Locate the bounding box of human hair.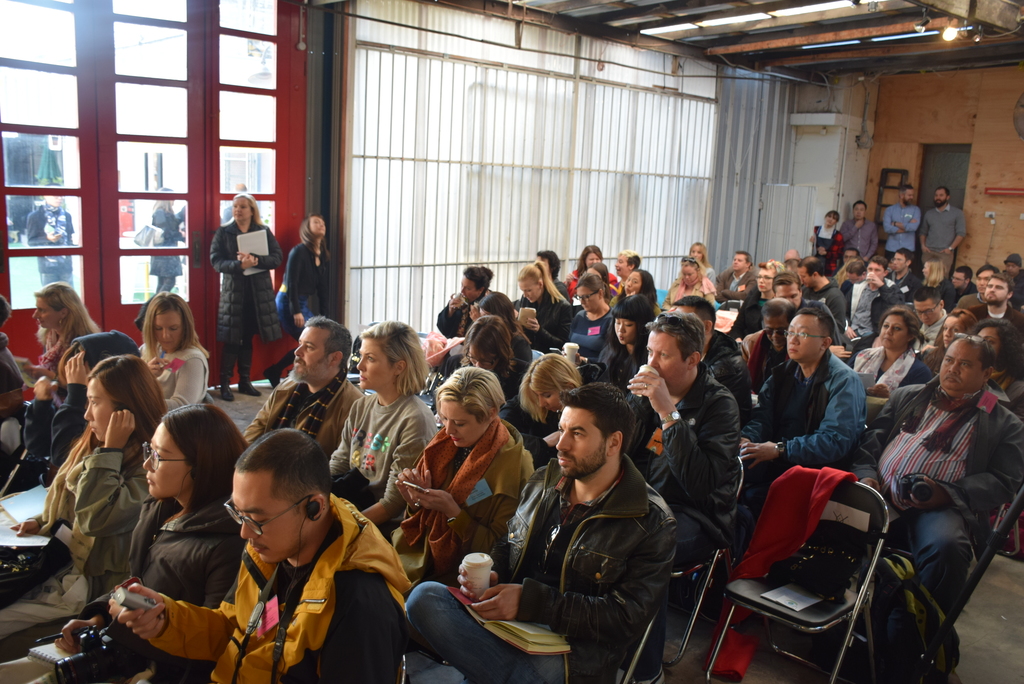
Bounding box: x1=143 y1=294 x2=217 y2=365.
